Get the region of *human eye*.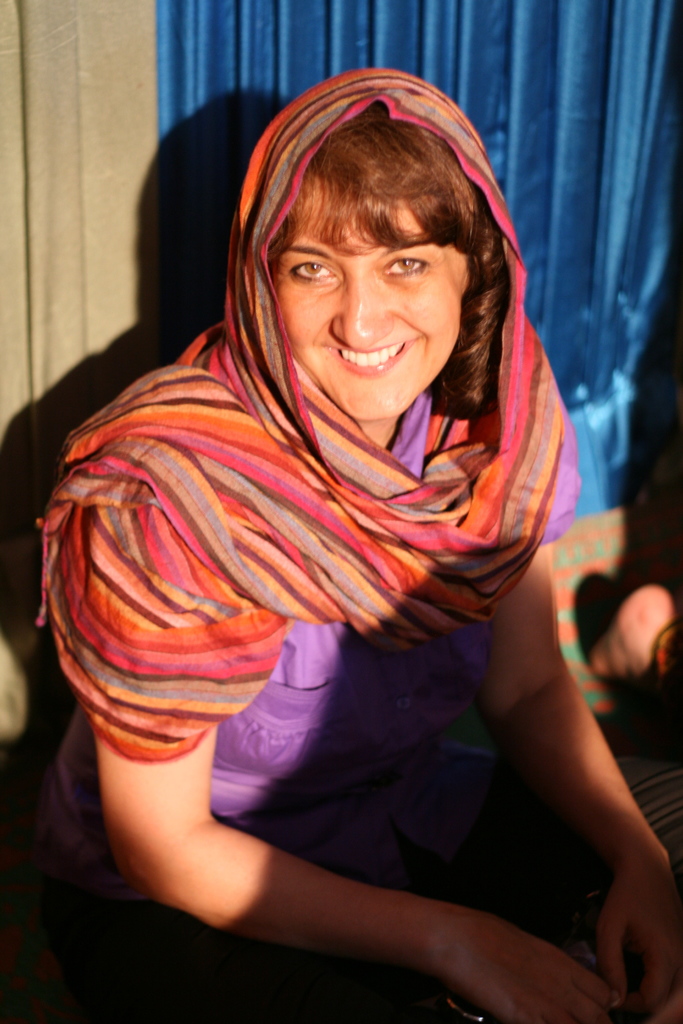
<box>285,256,338,284</box>.
